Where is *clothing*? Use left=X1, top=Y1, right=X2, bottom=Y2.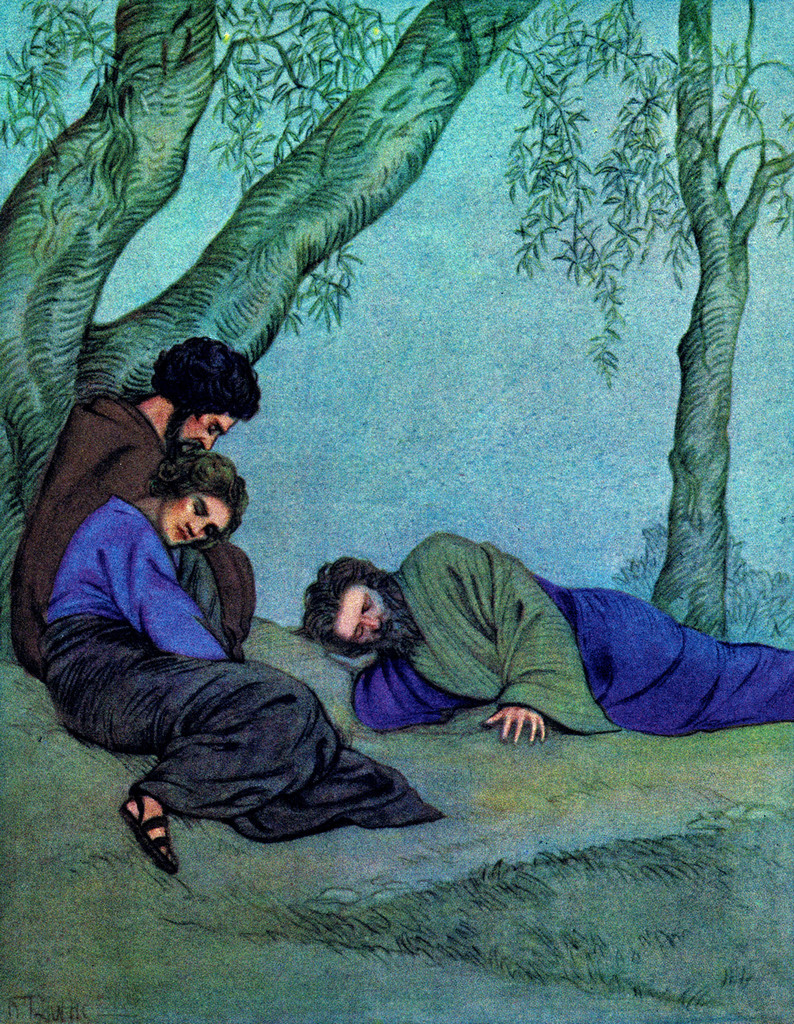
left=347, top=533, right=793, bottom=733.
